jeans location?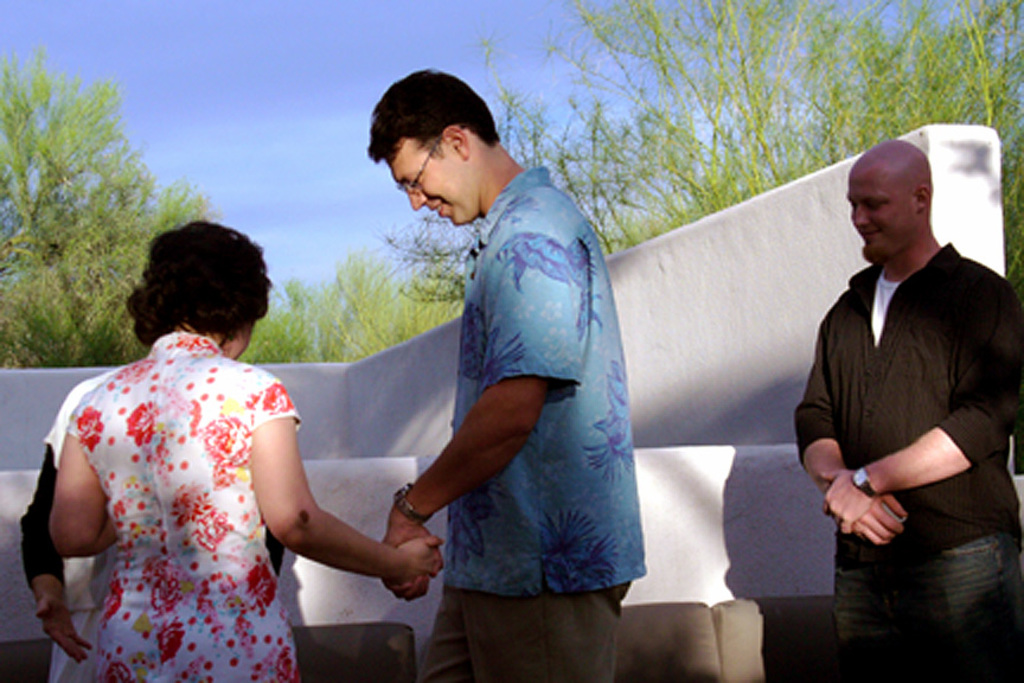
<bbox>813, 518, 1000, 665</bbox>
